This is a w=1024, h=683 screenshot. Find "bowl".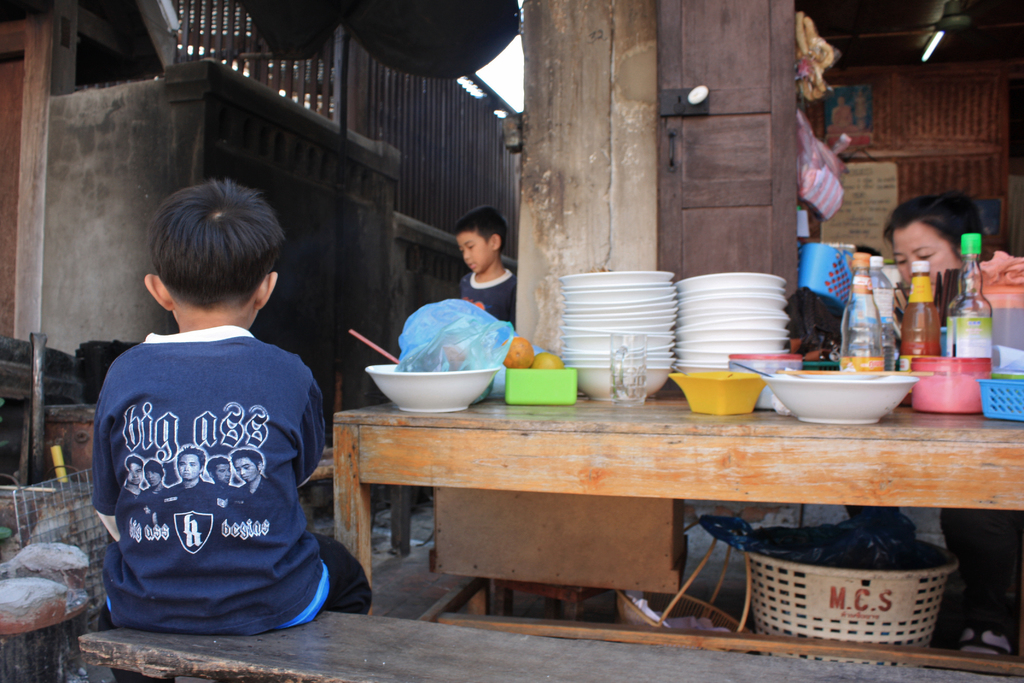
Bounding box: [507, 367, 578, 404].
